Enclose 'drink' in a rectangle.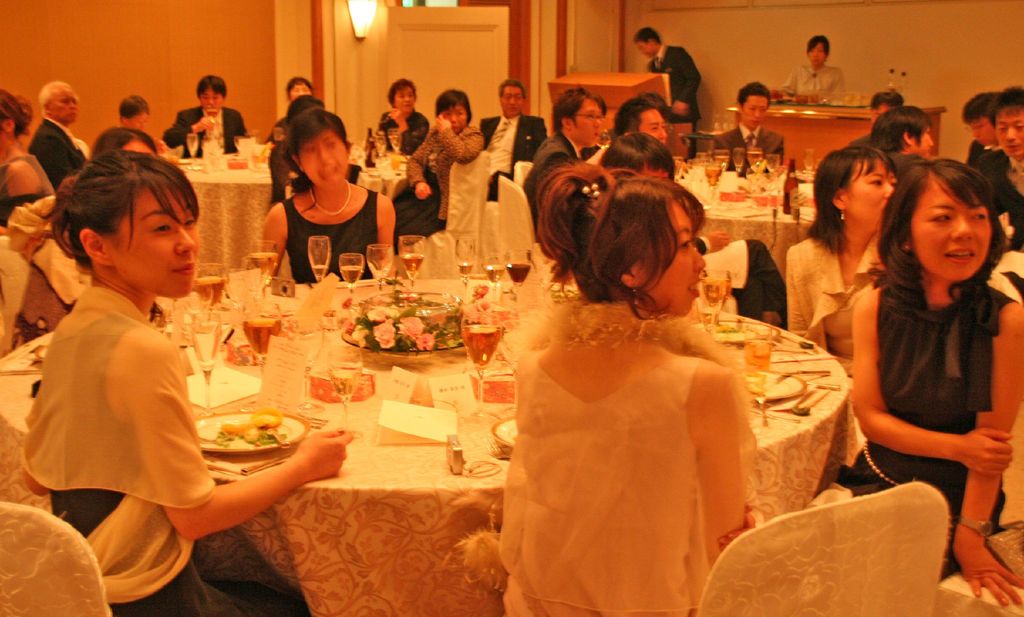
[left=195, top=332, right=220, bottom=367].
